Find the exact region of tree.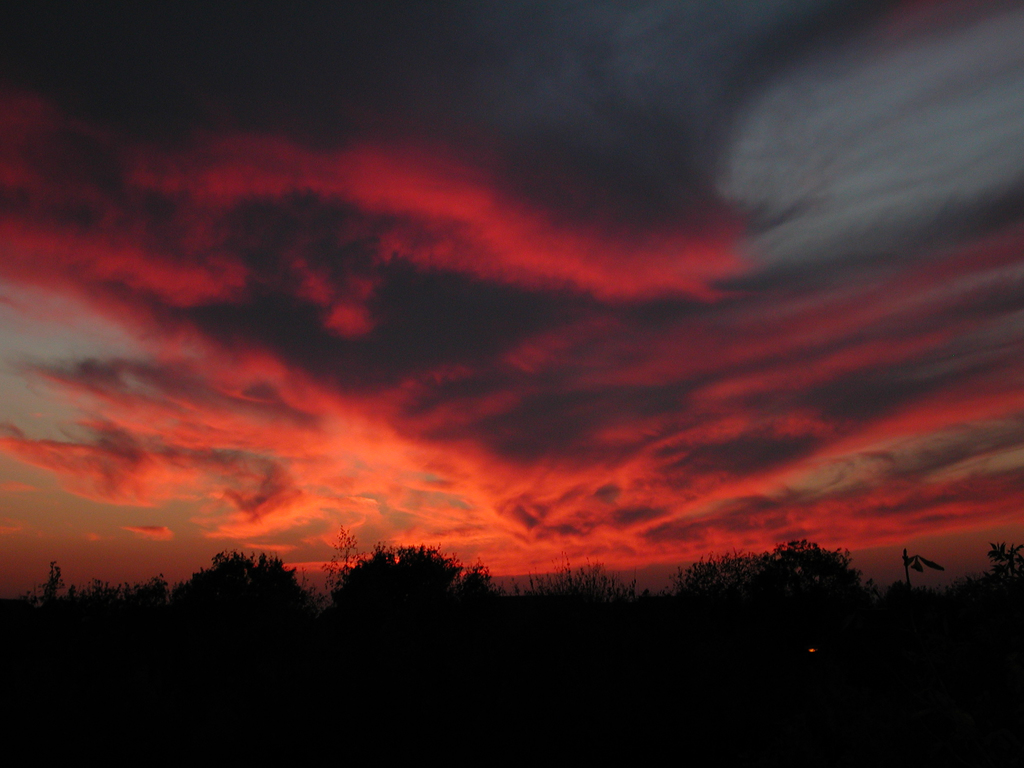
Exact region: locate(165, 552, 319, 631).
